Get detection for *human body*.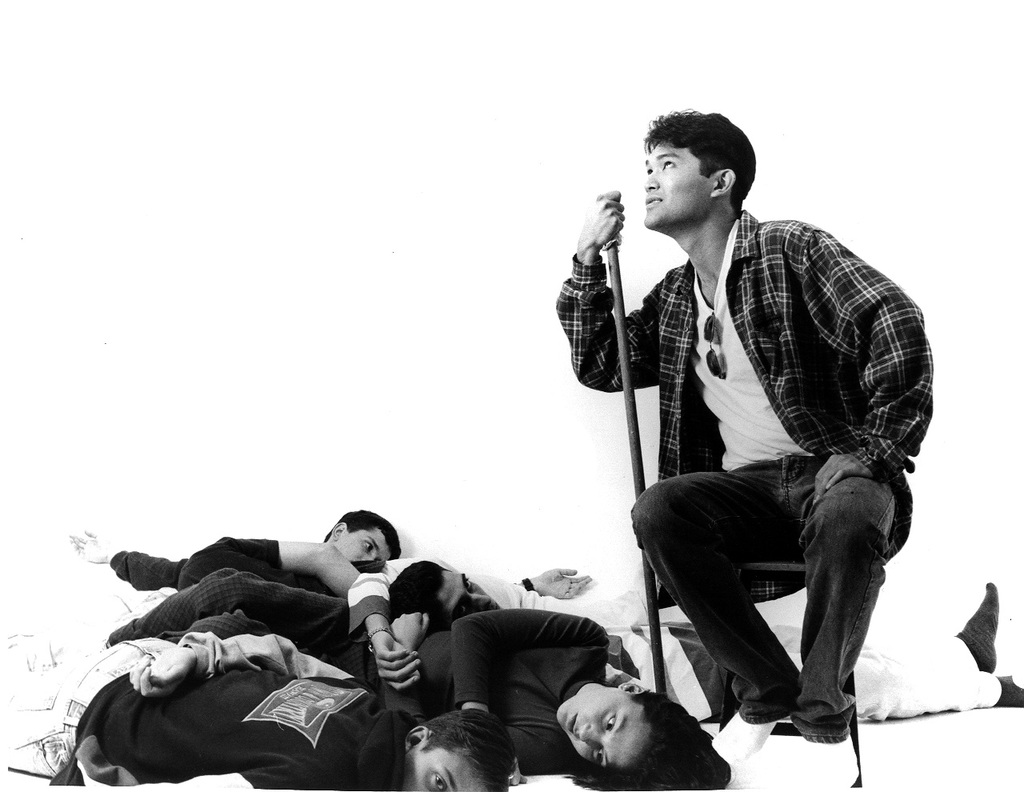
Detection: 329:516:403:574.
